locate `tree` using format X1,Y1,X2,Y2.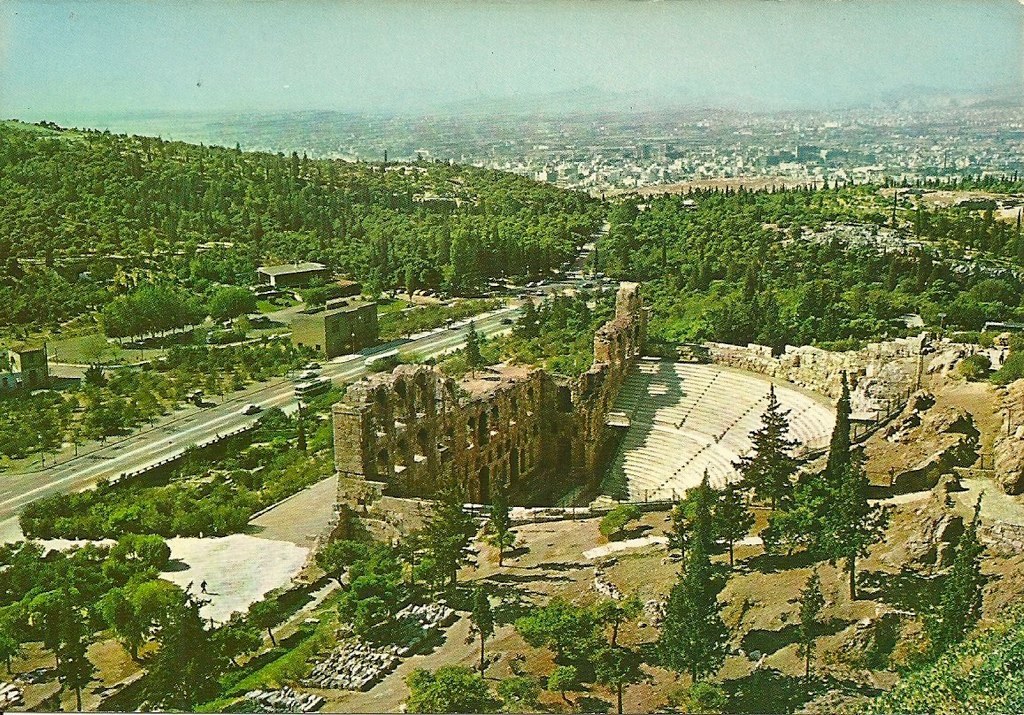
479,484,521,569.
